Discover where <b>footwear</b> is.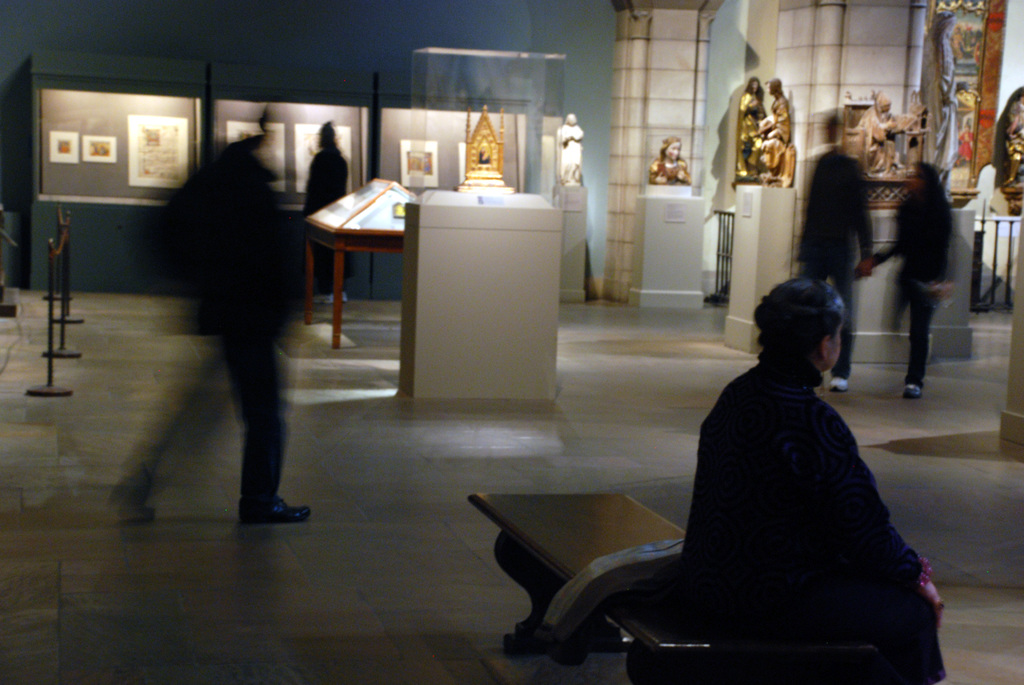
Discovered at [828,376,851,395].
